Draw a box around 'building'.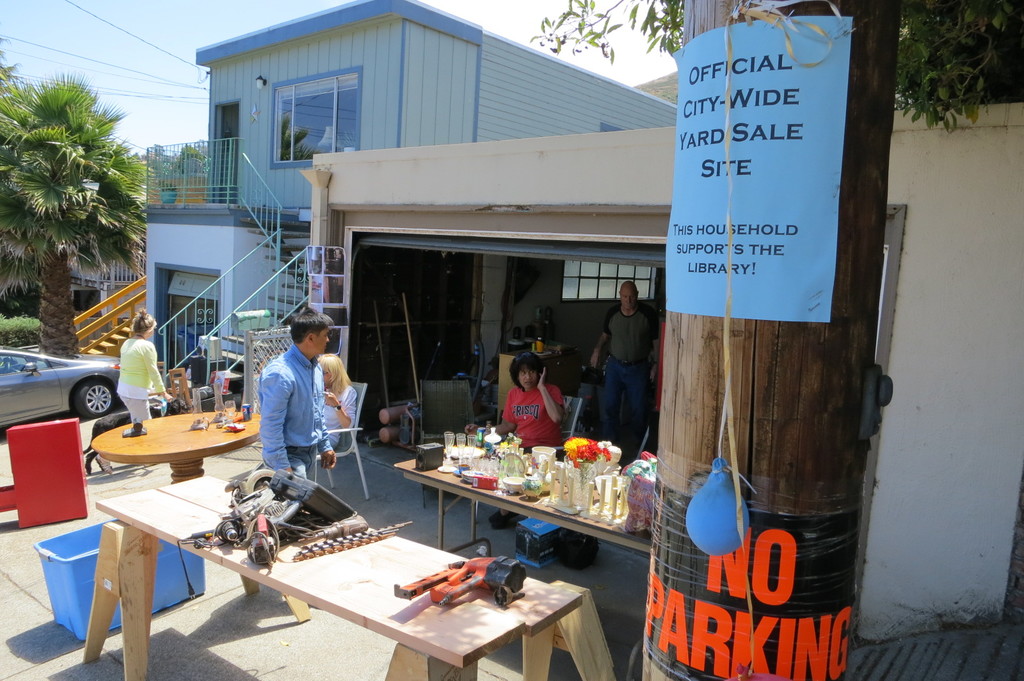
box=[138, 0, 684, 416].
